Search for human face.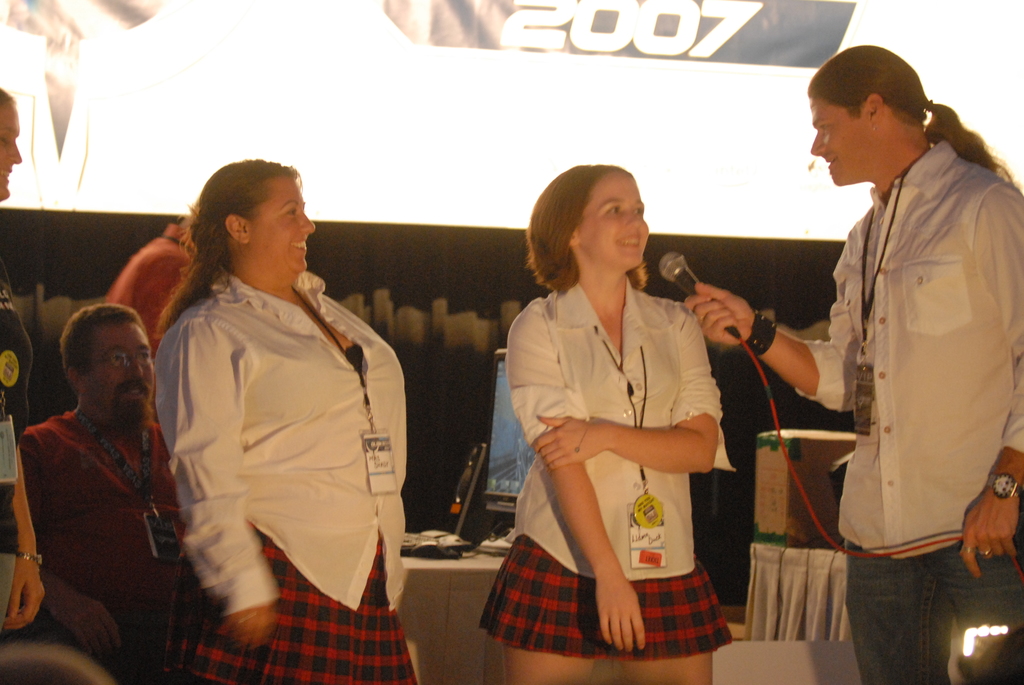
Found at [810,104,872,187].
